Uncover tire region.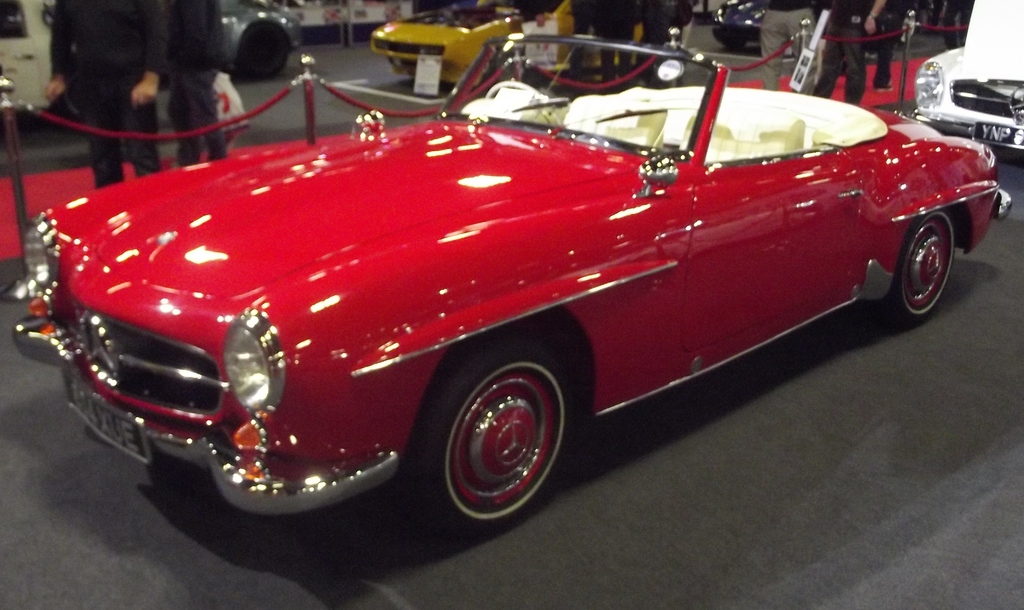
Uncovered: l=885, t=210, r=960, b=323.
